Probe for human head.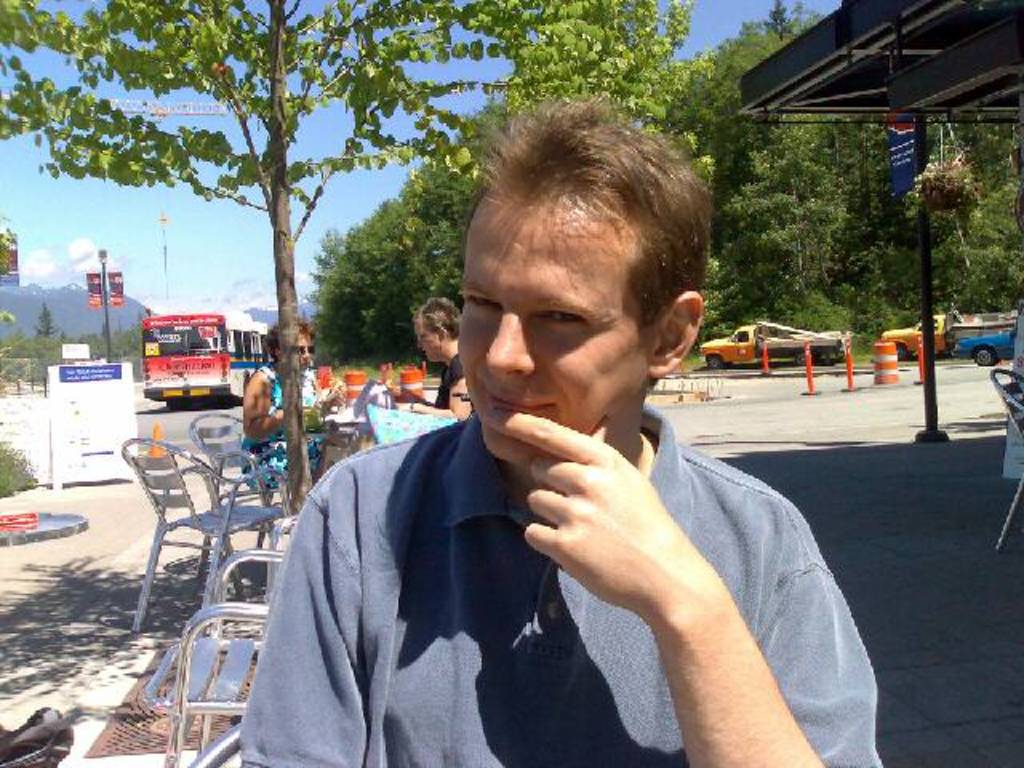
Probe result: region(269, 317, 331, 379).
